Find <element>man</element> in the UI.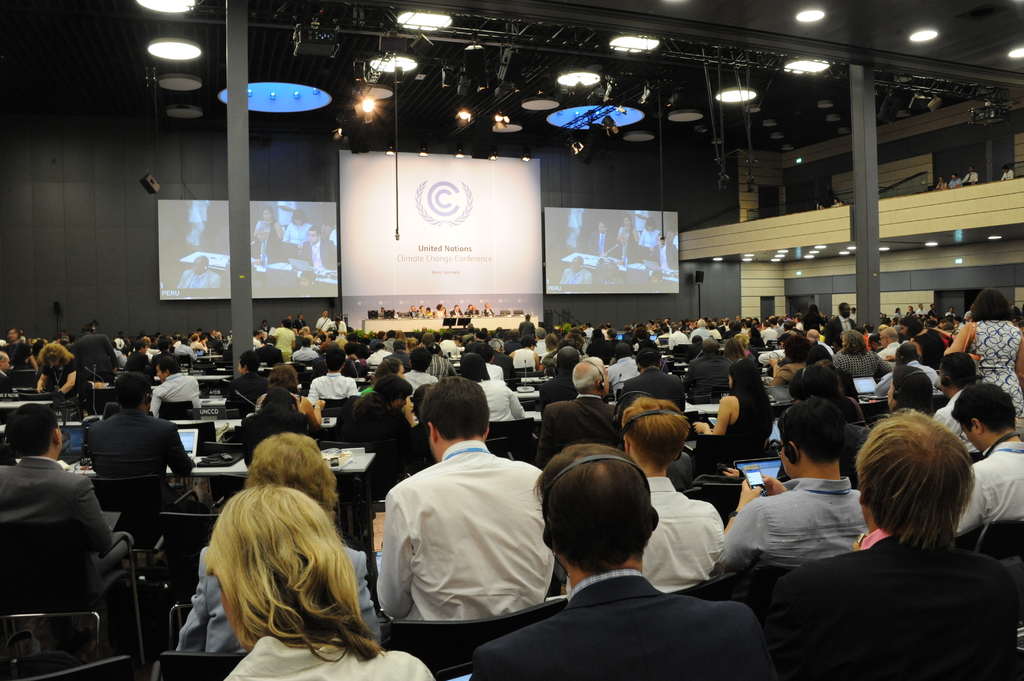
UI element at (826,301,858,348).
